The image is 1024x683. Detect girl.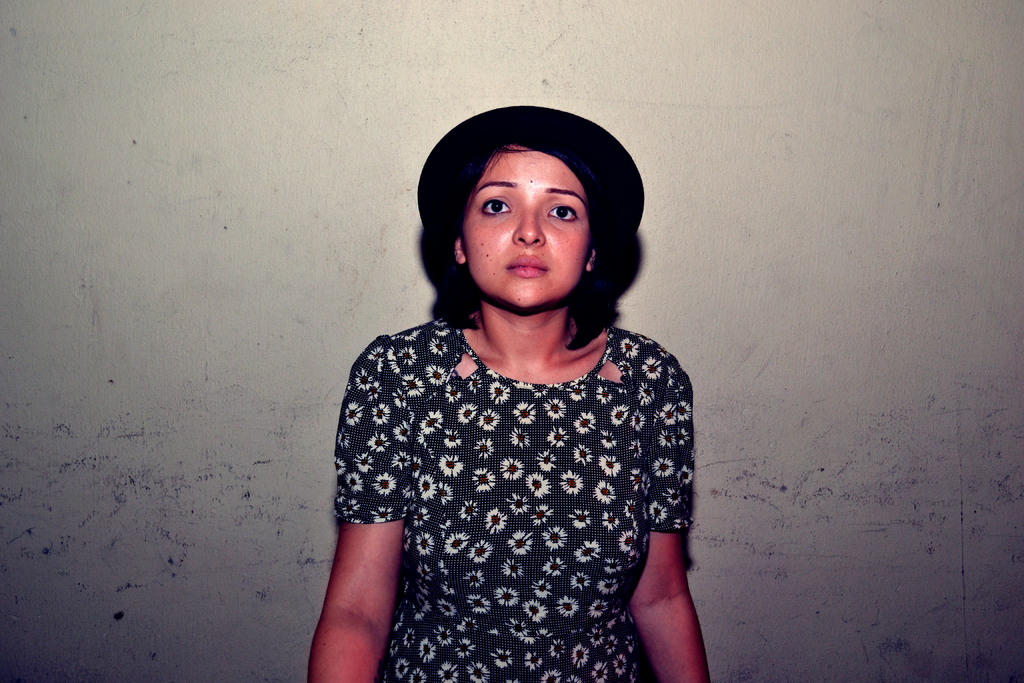
Detection: rect(309, 104, 707, 682).
